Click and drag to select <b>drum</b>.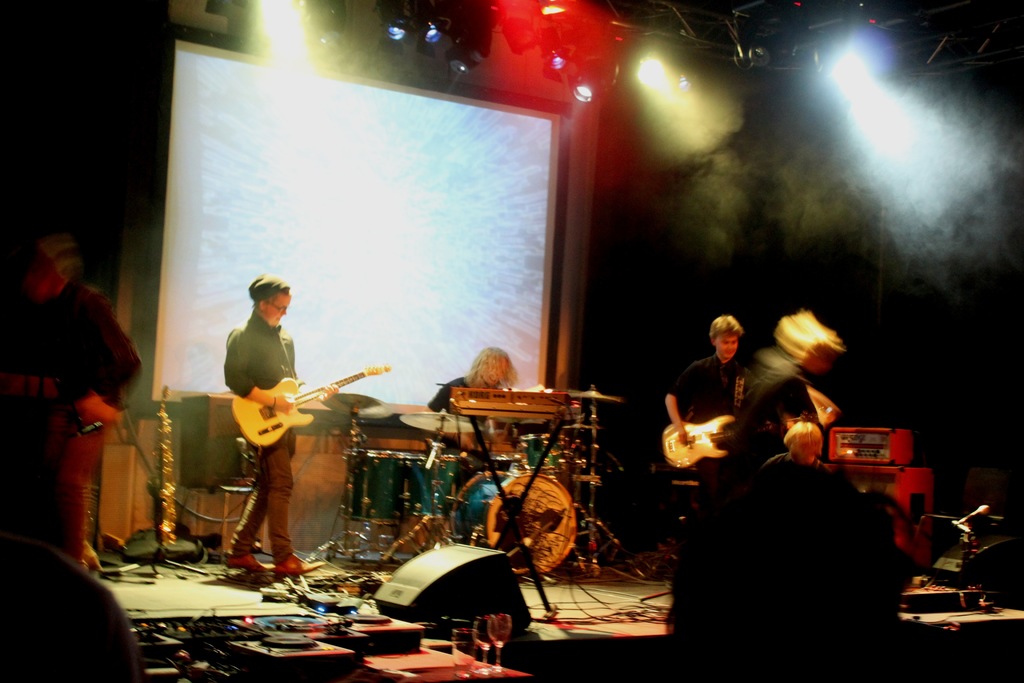
Selection: {"x1": 346, "y1": 449, "x2": 426, "y2": 527}.
